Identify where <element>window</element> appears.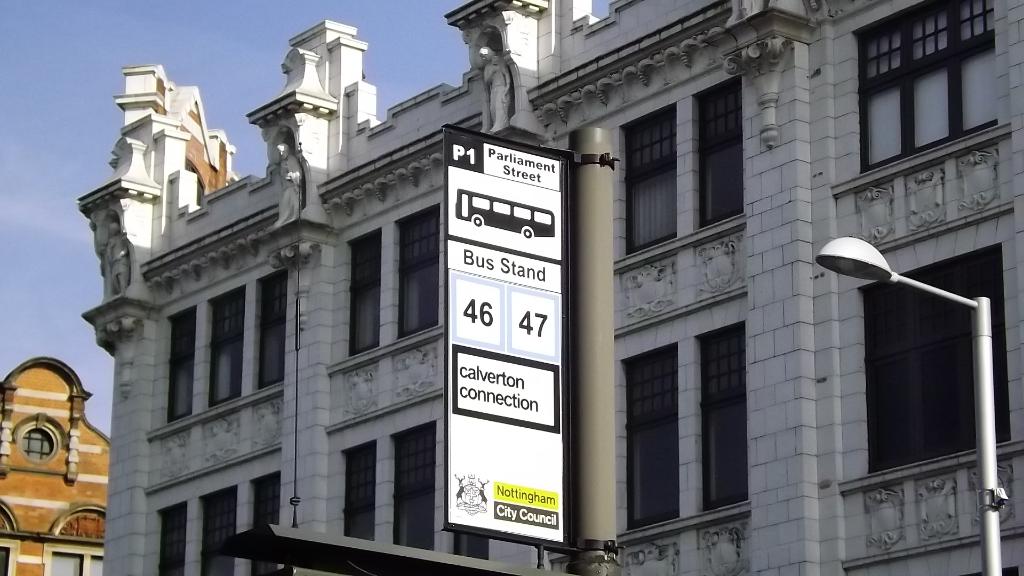
Appears at 189/489/237/575.
